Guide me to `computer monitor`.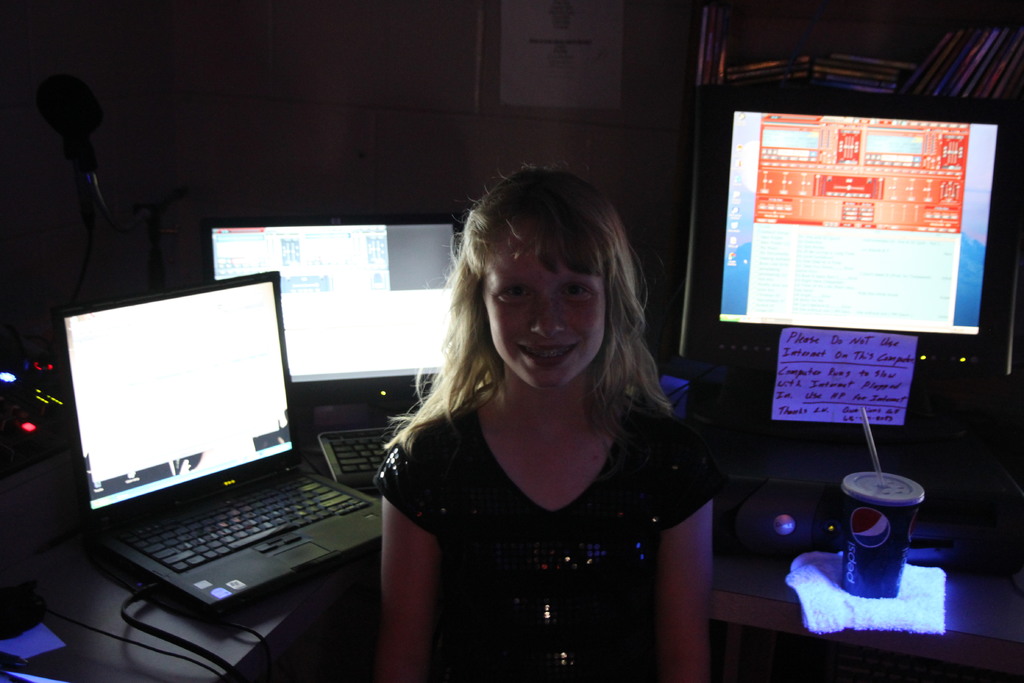
Guidance: (699, 89, 1023, 383).
